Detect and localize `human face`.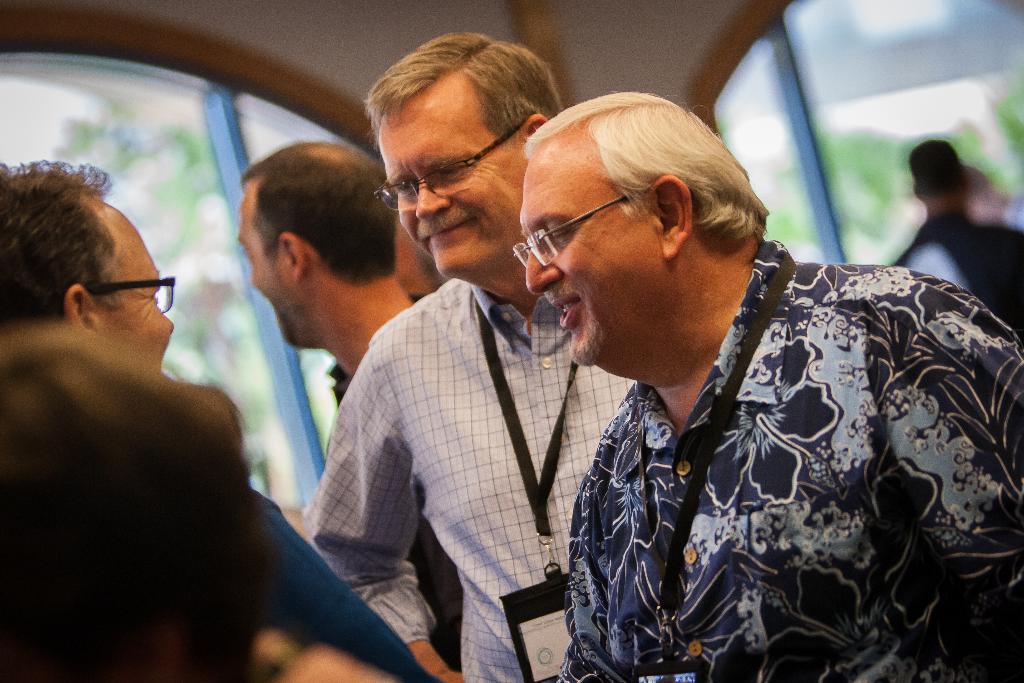
Localized at pyautogui.locateOnScreen(390, 90, 513, 278).
